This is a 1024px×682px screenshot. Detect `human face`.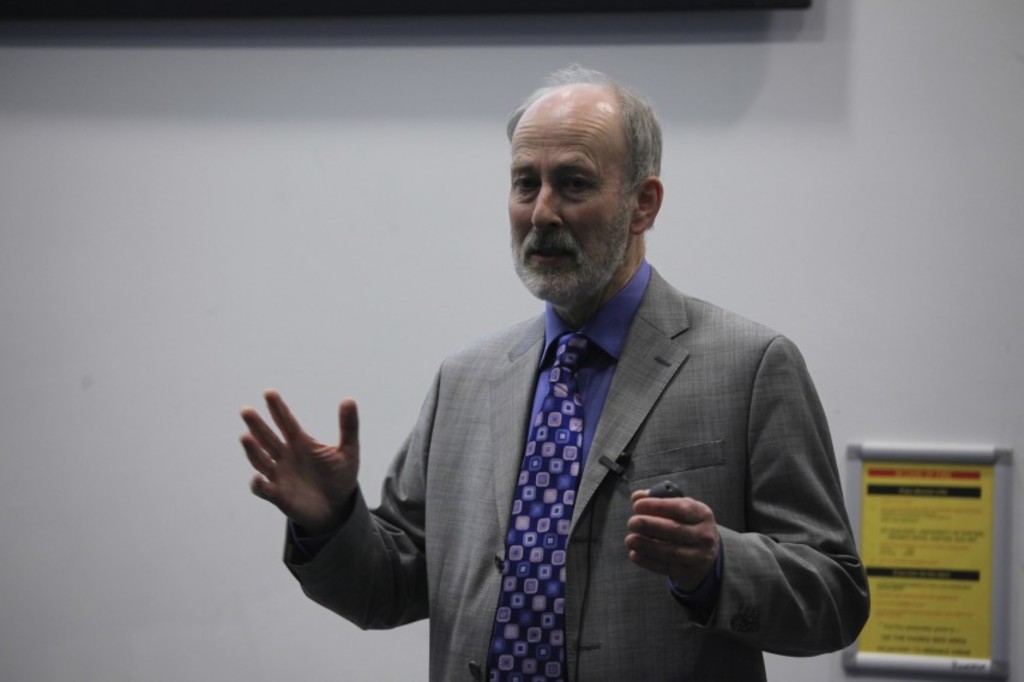
box(508, 98, 634, 302).
